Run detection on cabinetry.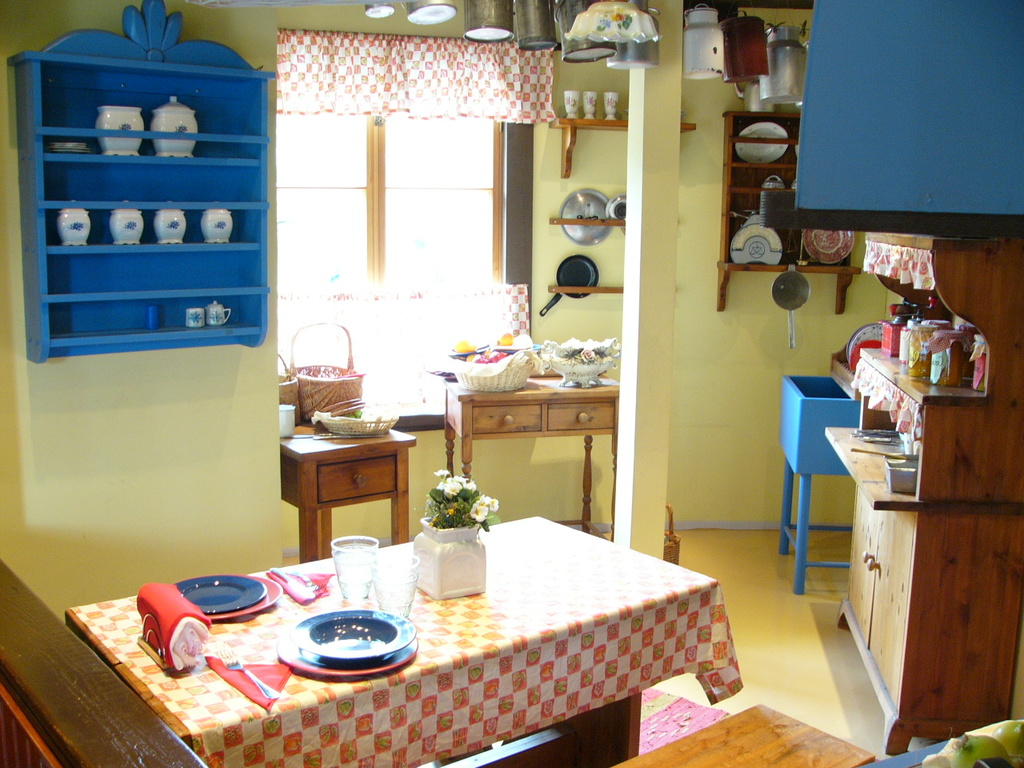
Result: [left=717, top=106, right=854, bottom=308].
